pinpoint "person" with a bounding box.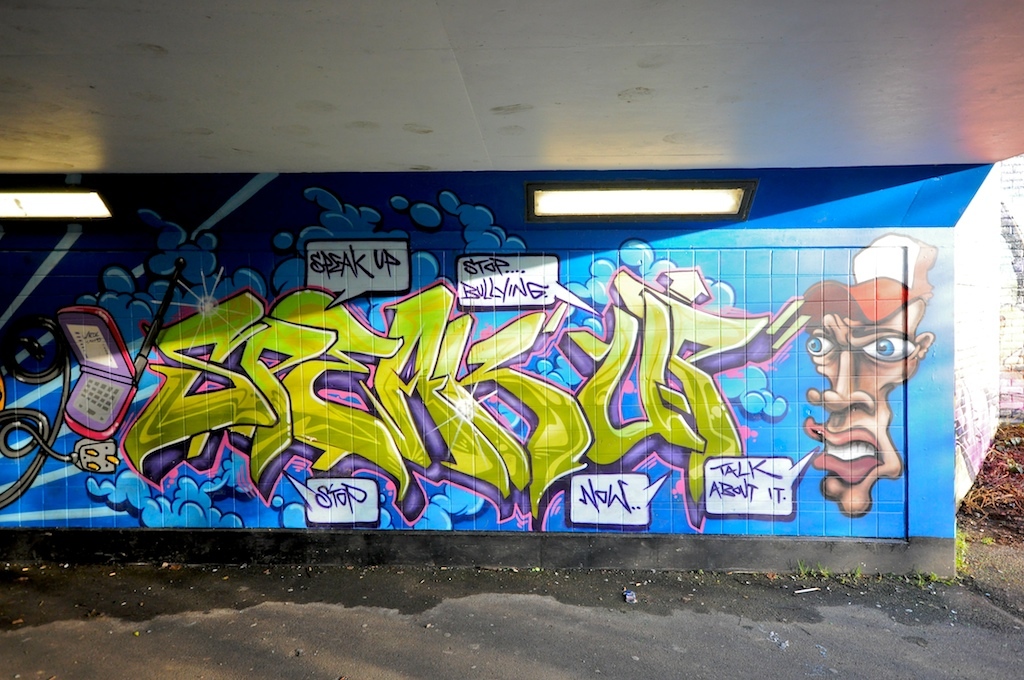
bbox=(804, 233, 942, 517).
